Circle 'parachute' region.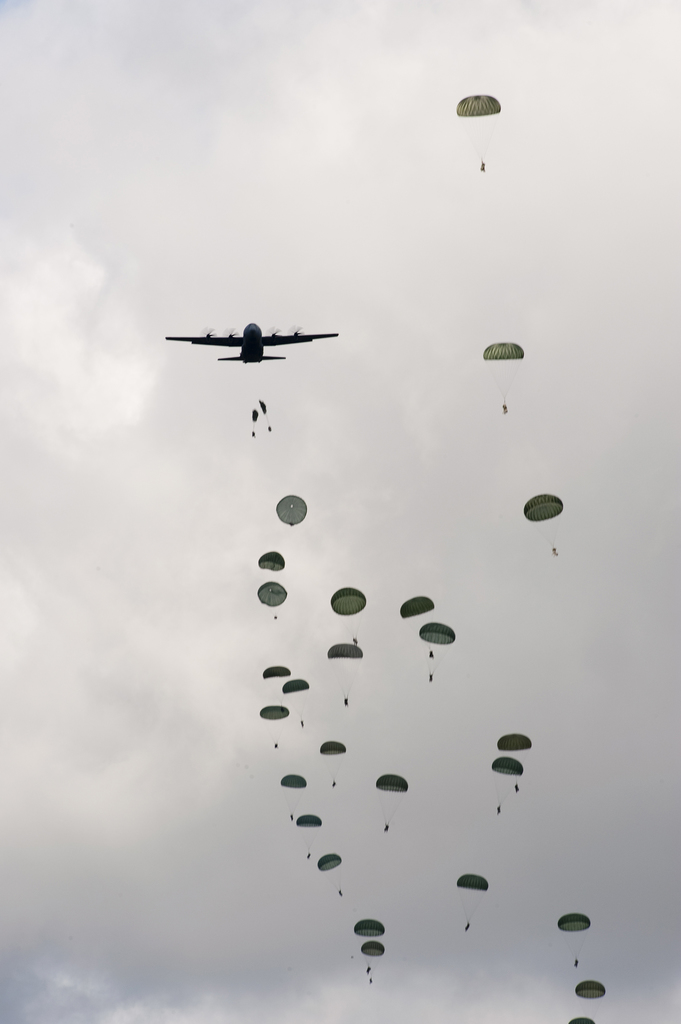
Region: region(280, 774, 308, 820).
